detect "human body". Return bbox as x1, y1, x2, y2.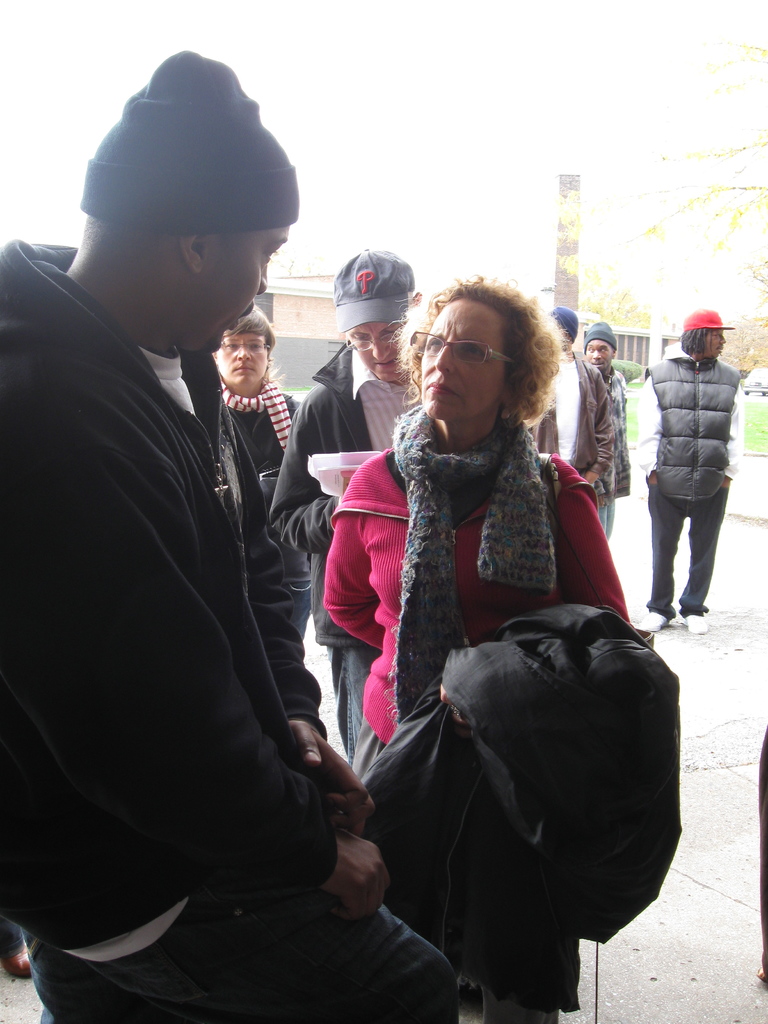
24, 87, 393, 1023.
